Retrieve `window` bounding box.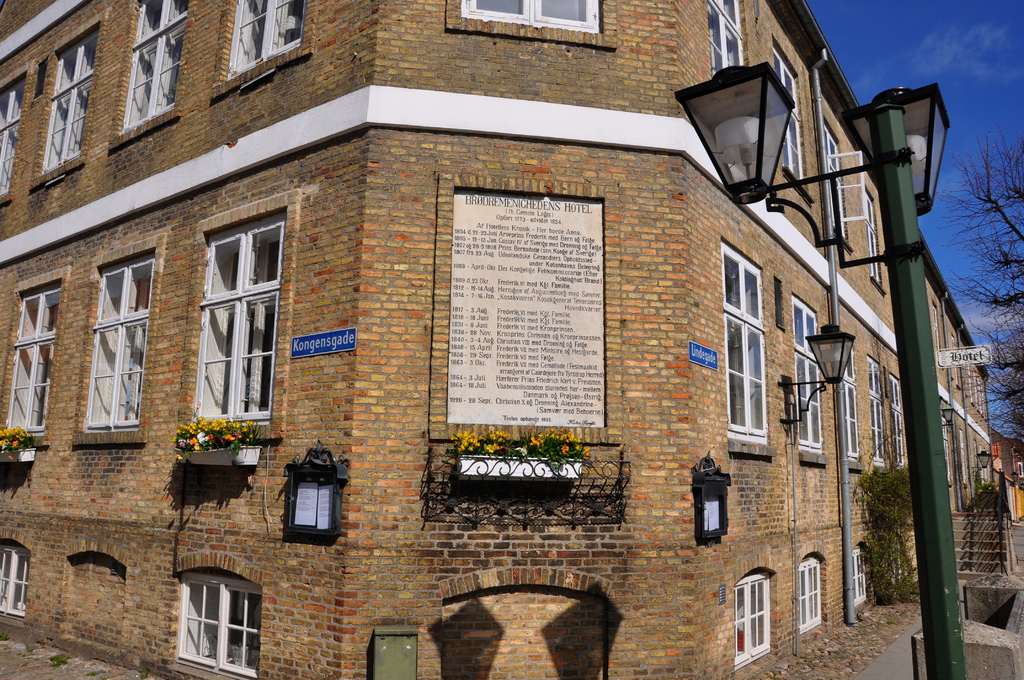
Bounding box: <bbox>719, 239, 771, 440</bbox>.
